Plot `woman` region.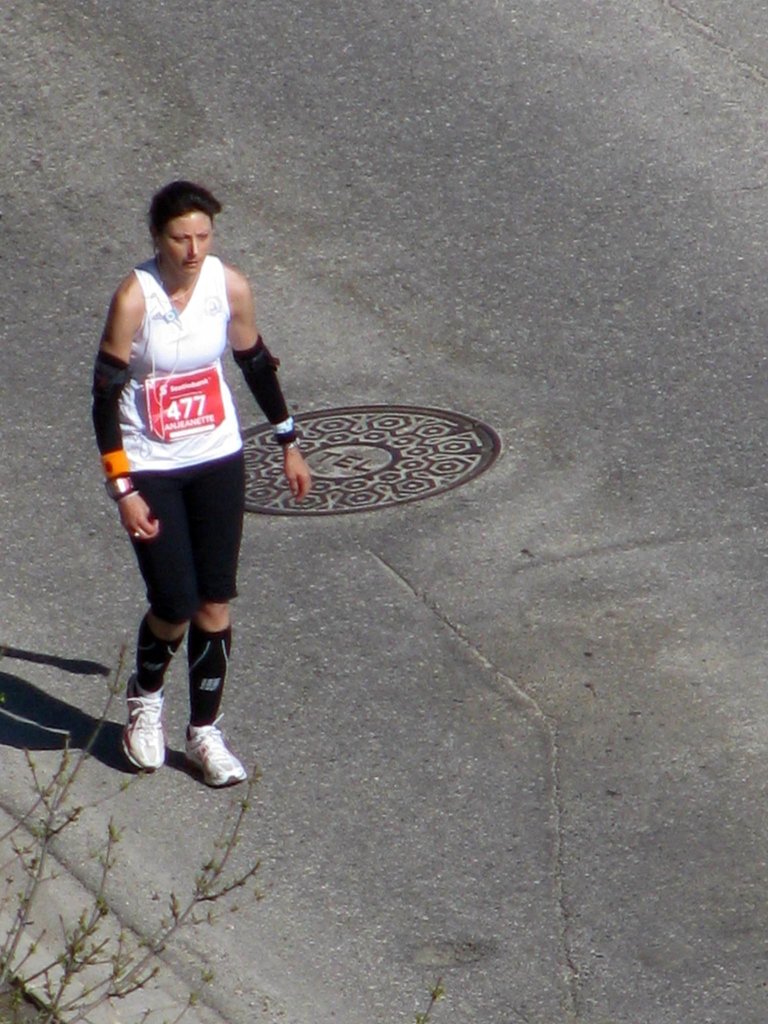
Plotted at box(97, 178, 281, 742).
